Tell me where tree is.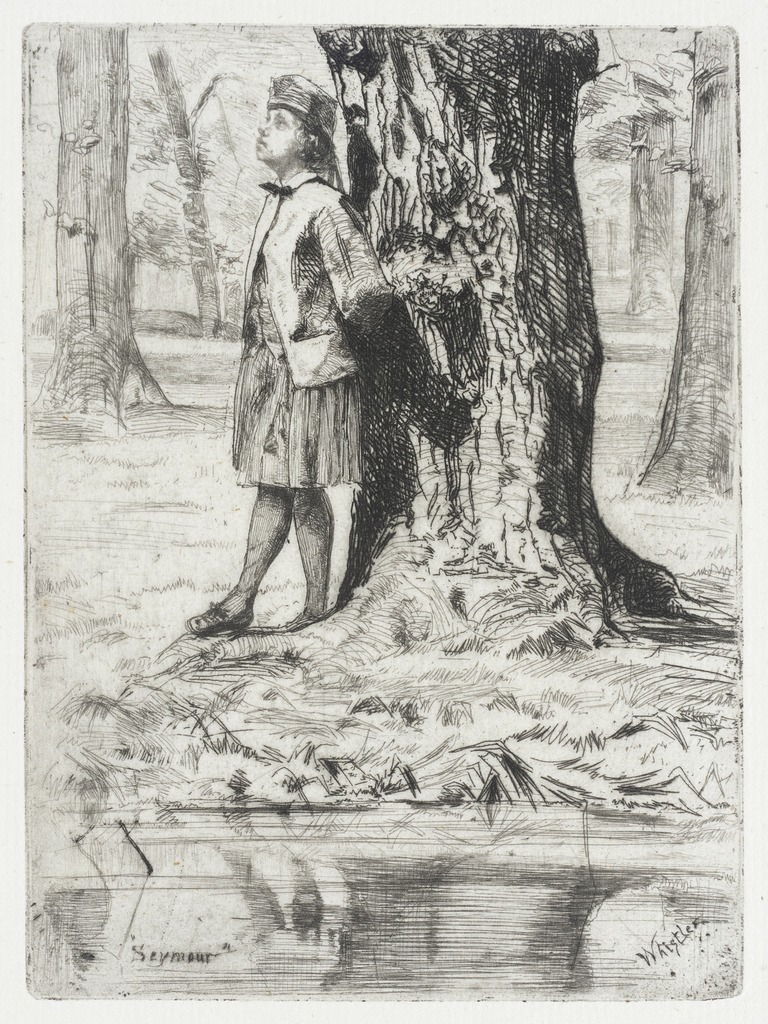
tree is at crop(182, 22, 687, 719).
